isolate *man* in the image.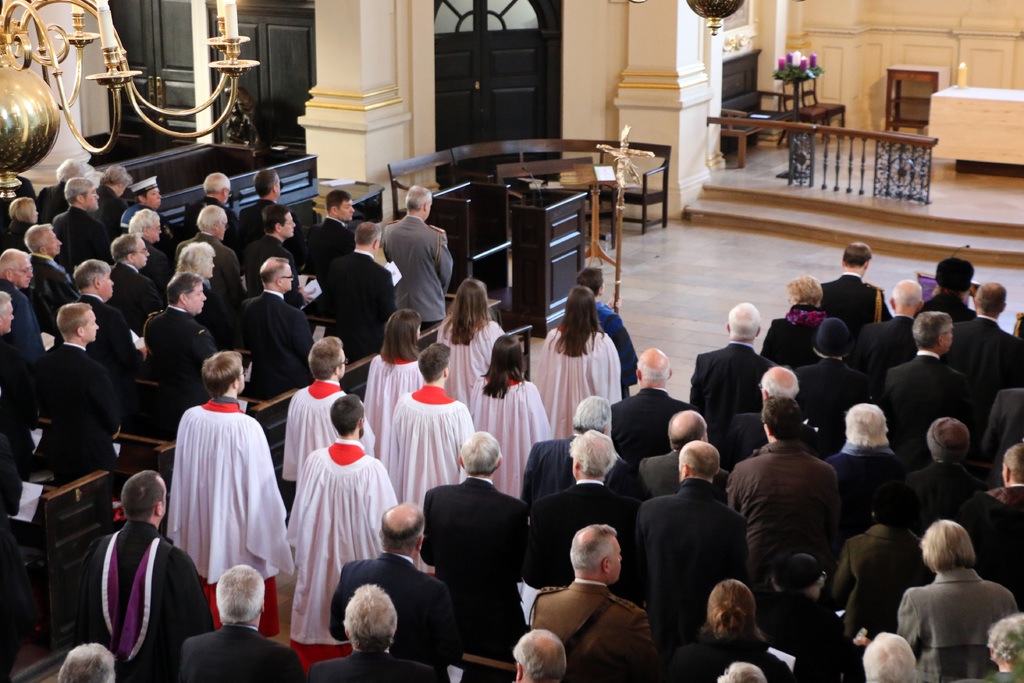
Isolated region: {"x1": 384, "y1": 183, "x2": 450, "y2": 343}.
